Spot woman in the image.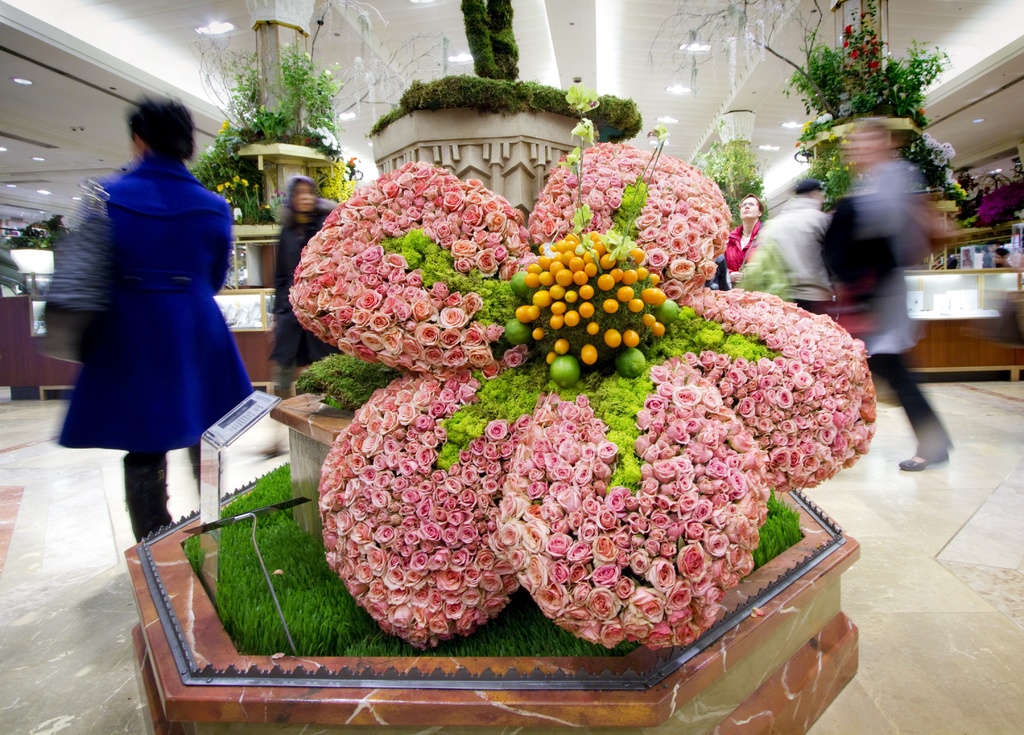
woman found at detection(40, 86, 265, 525).
